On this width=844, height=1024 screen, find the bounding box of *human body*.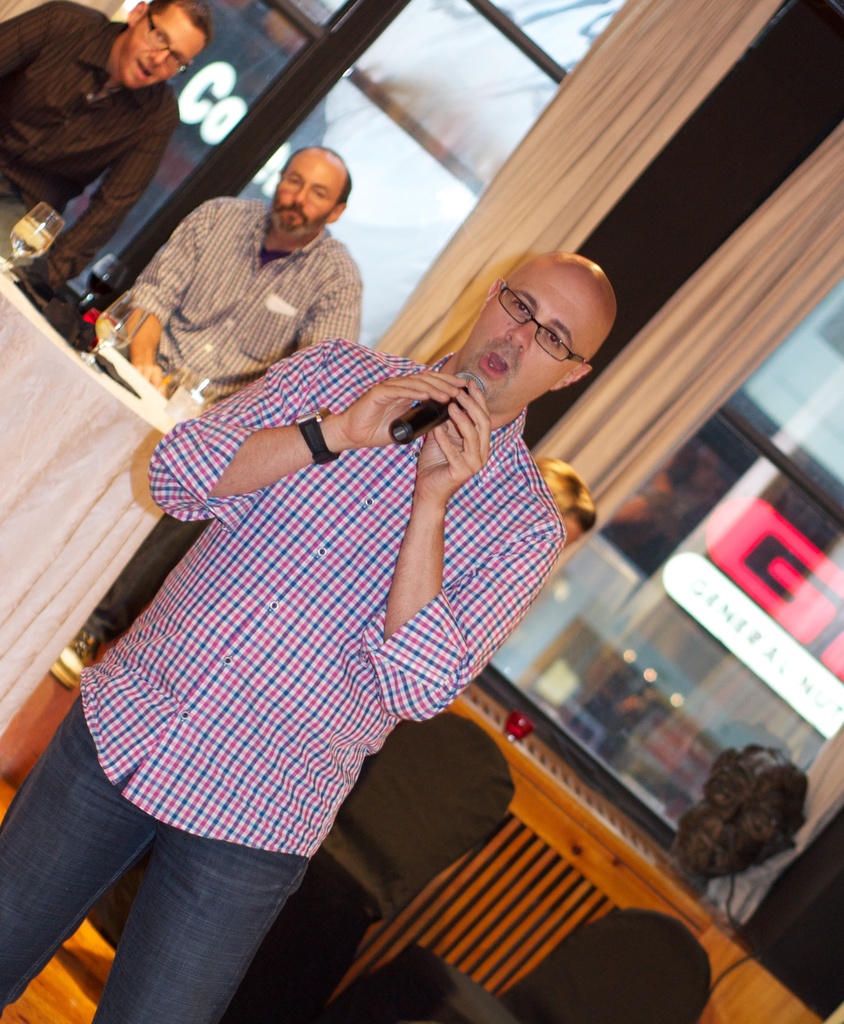
Bounding box: {"left": 10, "top": 0, "right": 208, "bottom": 254}.
